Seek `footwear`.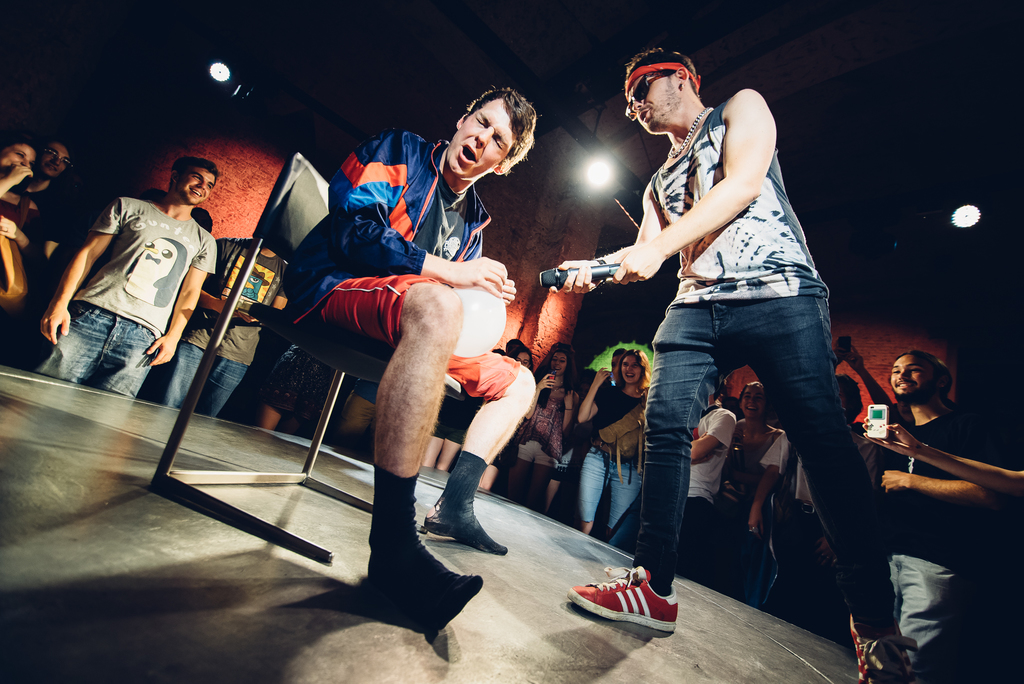
<bbox>429, 451, 509, 555</bbox>.
